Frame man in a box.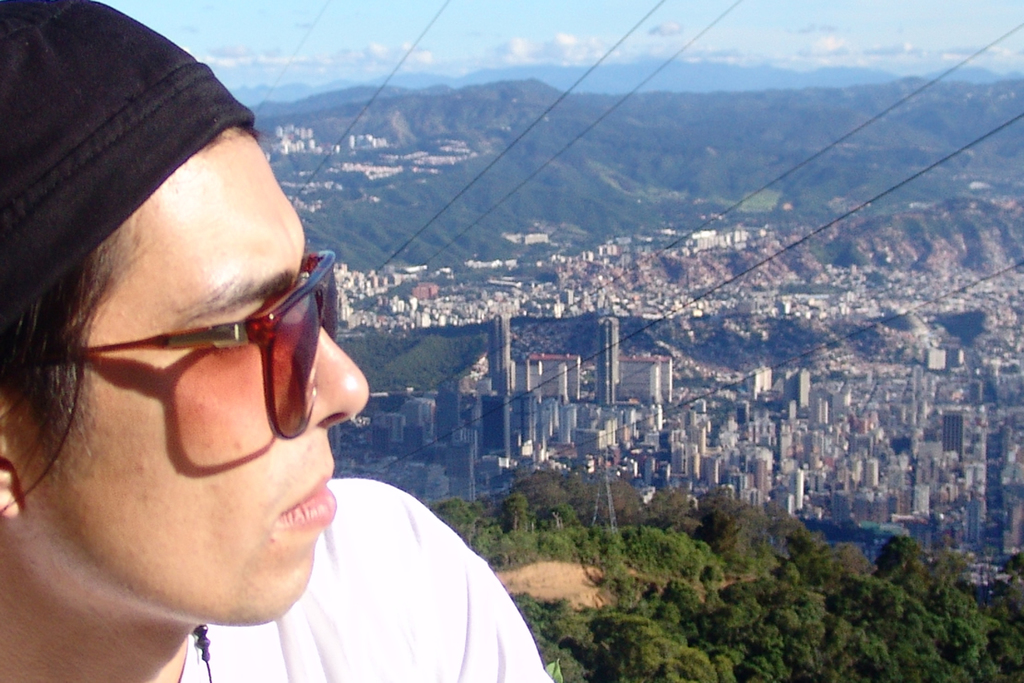
[0,0,558,682].
